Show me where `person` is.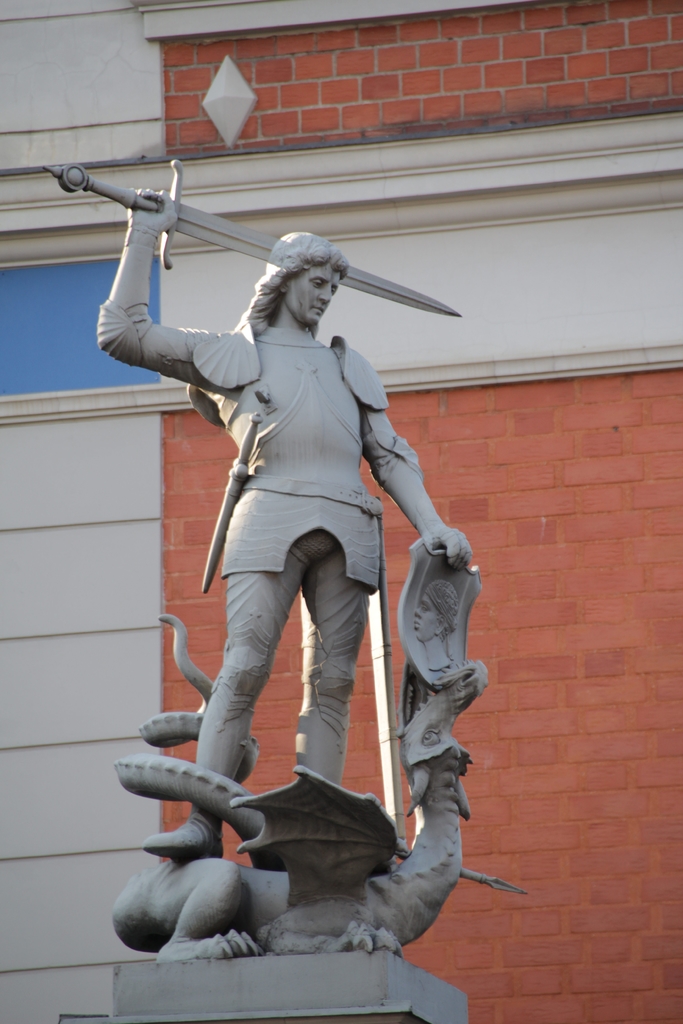
`person` is at 141, 163, 459, 958.
